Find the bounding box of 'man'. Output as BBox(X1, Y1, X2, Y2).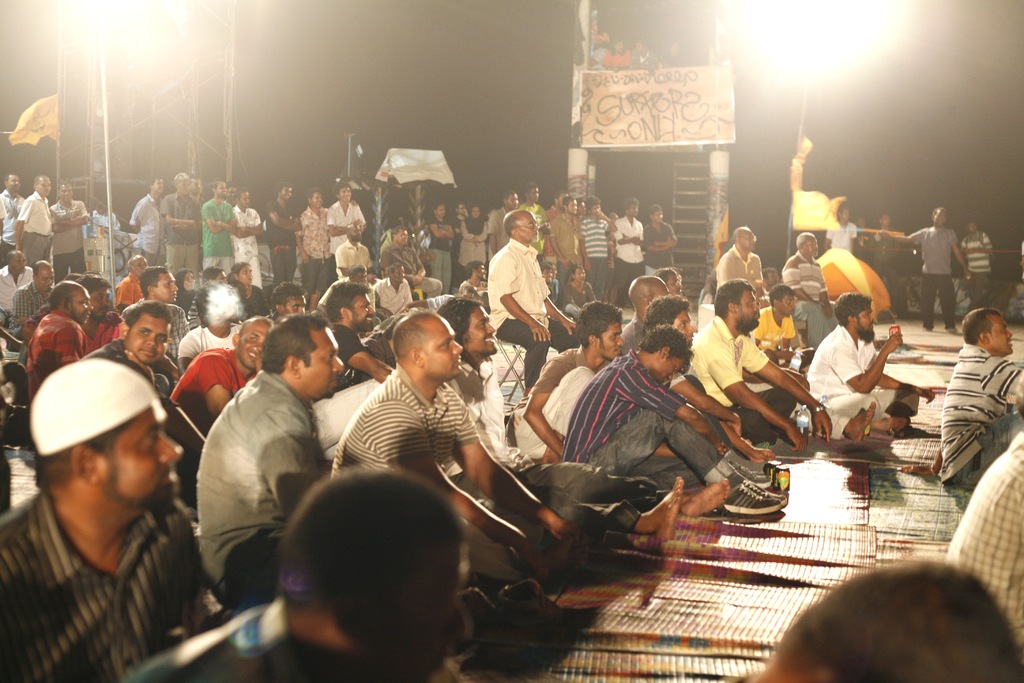
BBox(547, 186, 595, 290).
